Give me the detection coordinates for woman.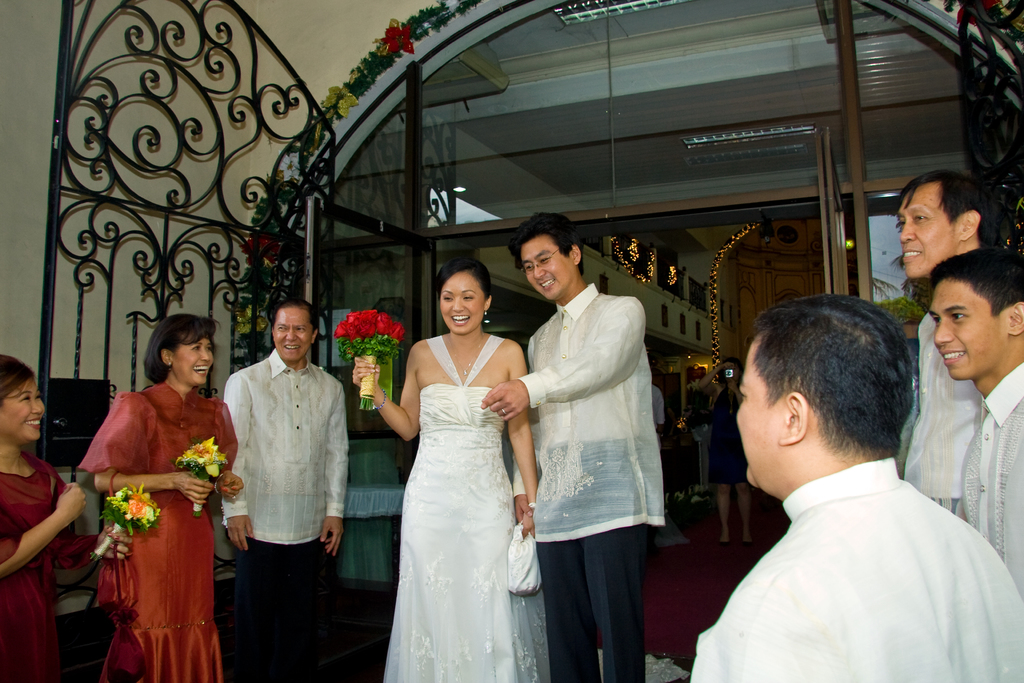
Rect(372, 247, 555, 678).
